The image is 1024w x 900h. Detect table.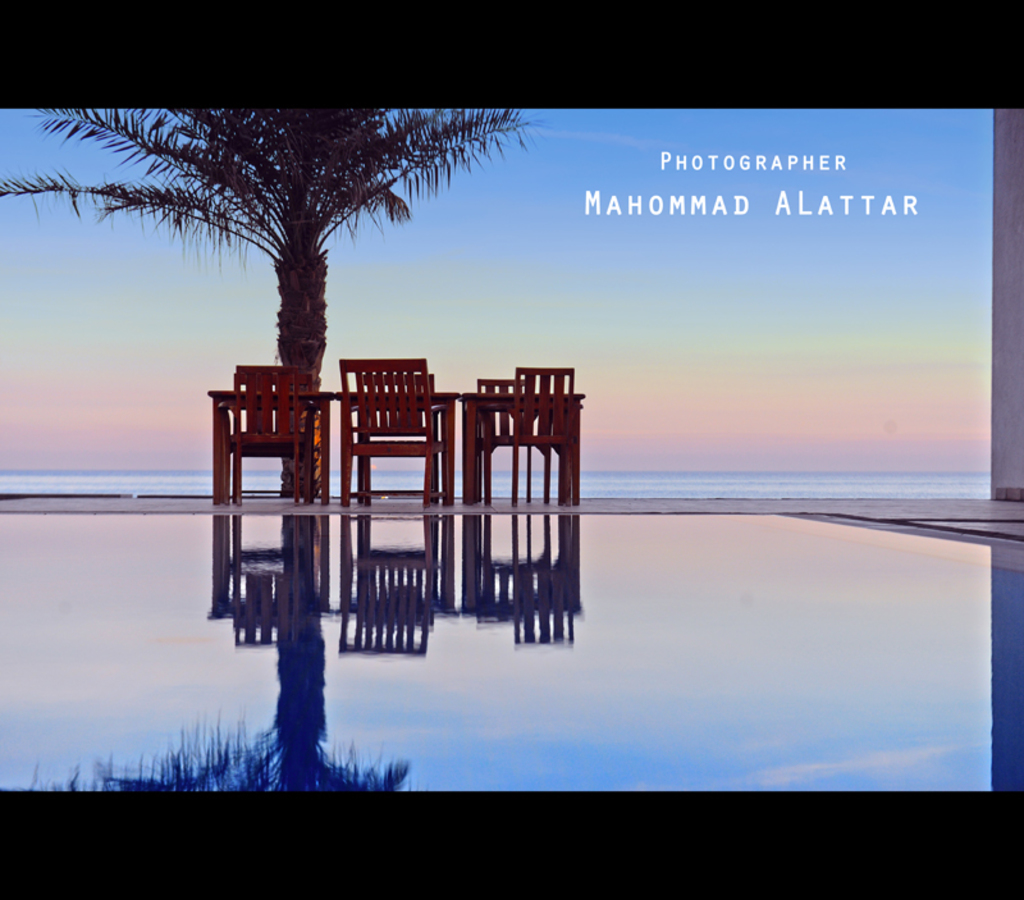
Detection: bbox=[207, 393, 329, 503].
